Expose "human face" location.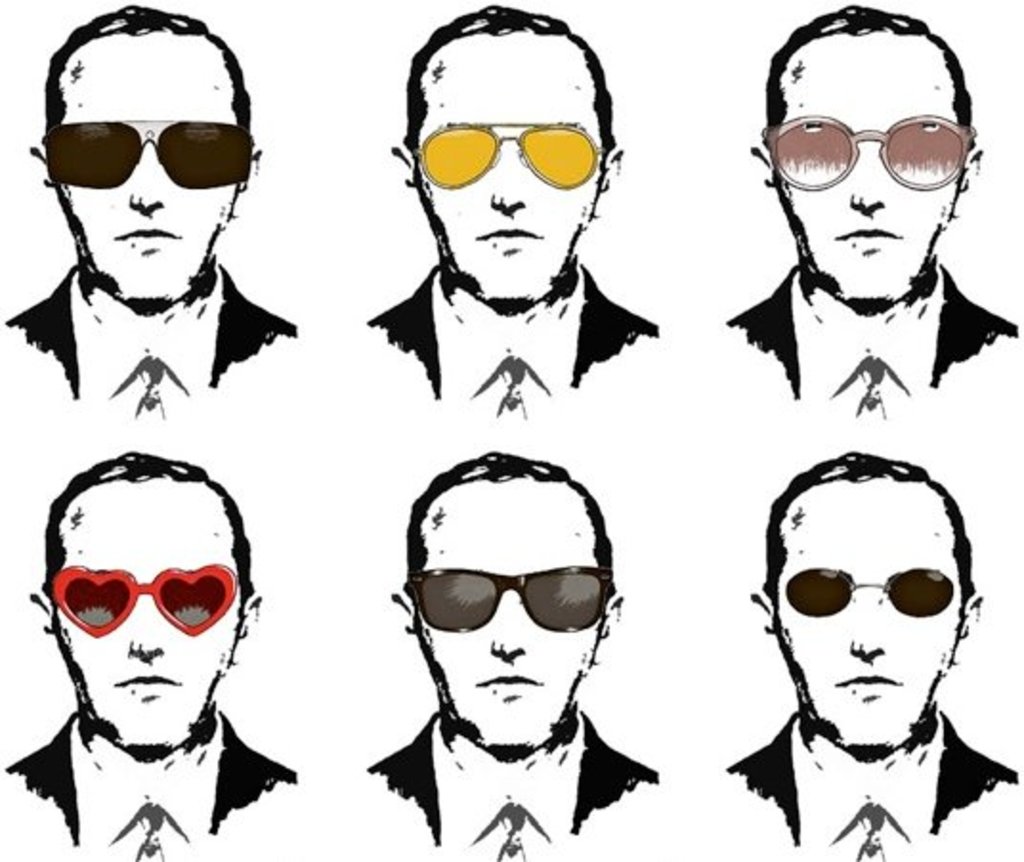
Exposed at l=63, t=42, r=231, b=306.
